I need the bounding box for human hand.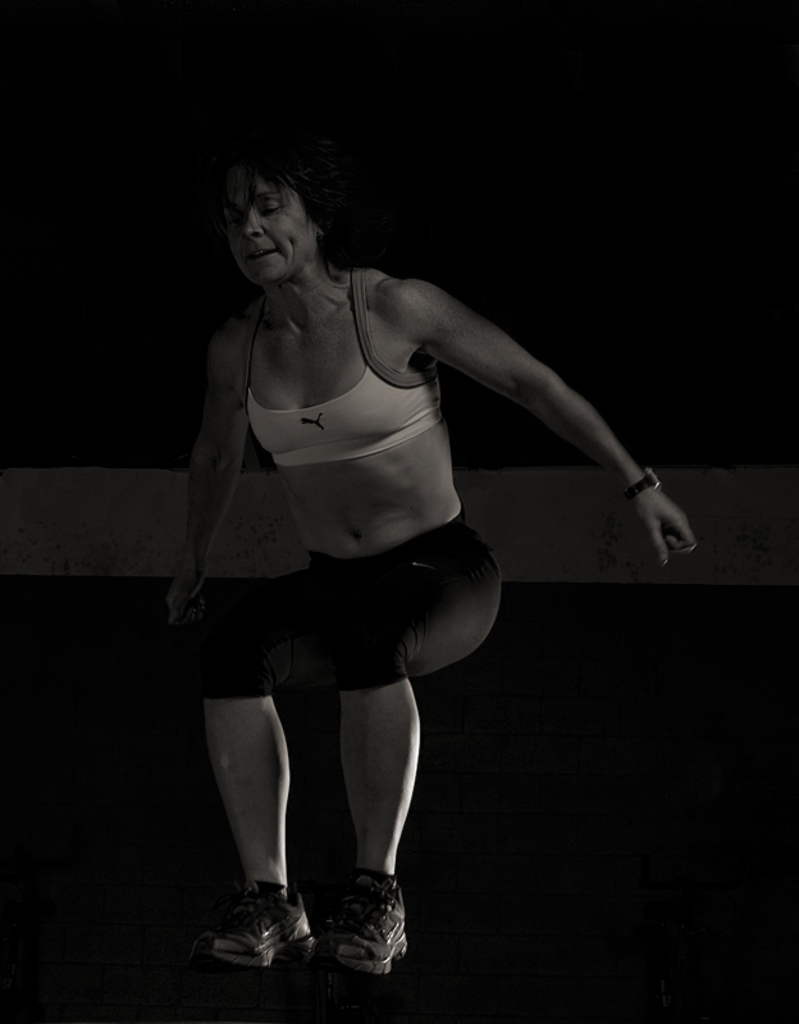
Here it is: (x1=624, y1=456, x2=711, y2=561).
